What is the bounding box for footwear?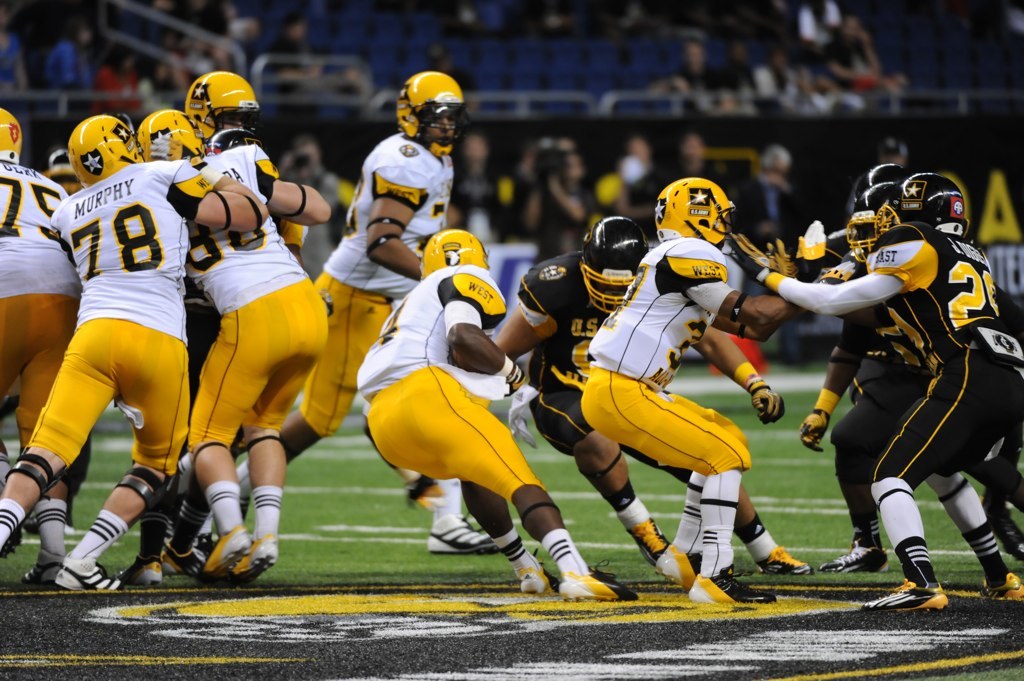
bbox=(517, 565, 560, 596).
